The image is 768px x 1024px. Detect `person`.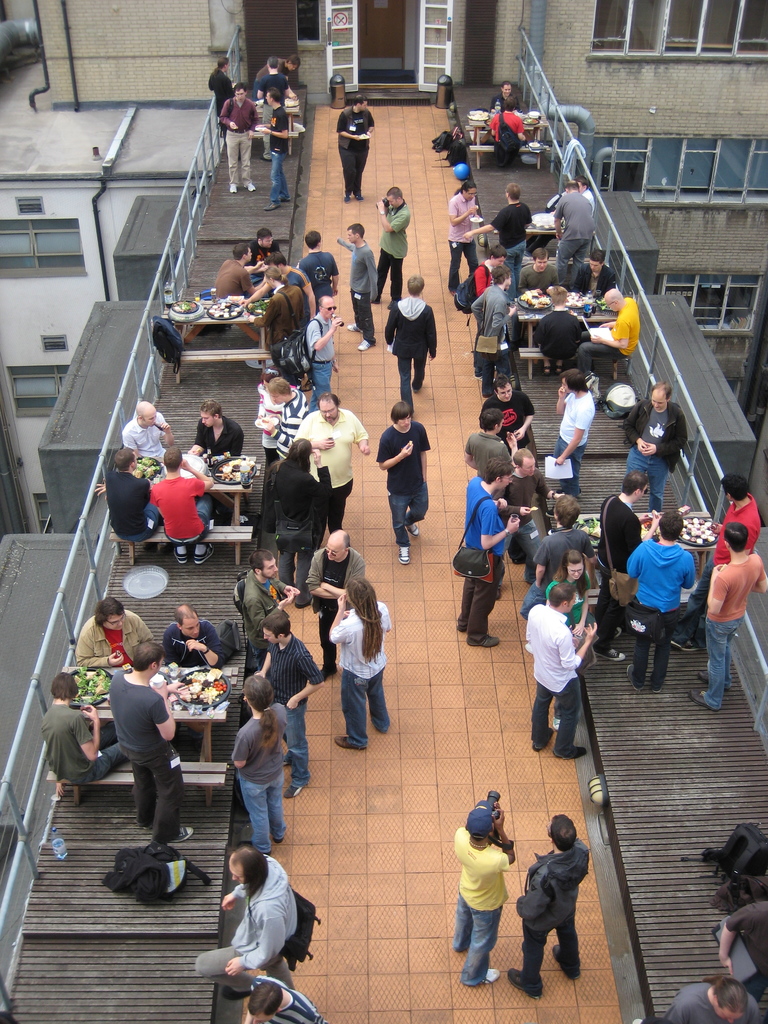
Detection: x1=110, y1=643, x2=198, y2=839.
